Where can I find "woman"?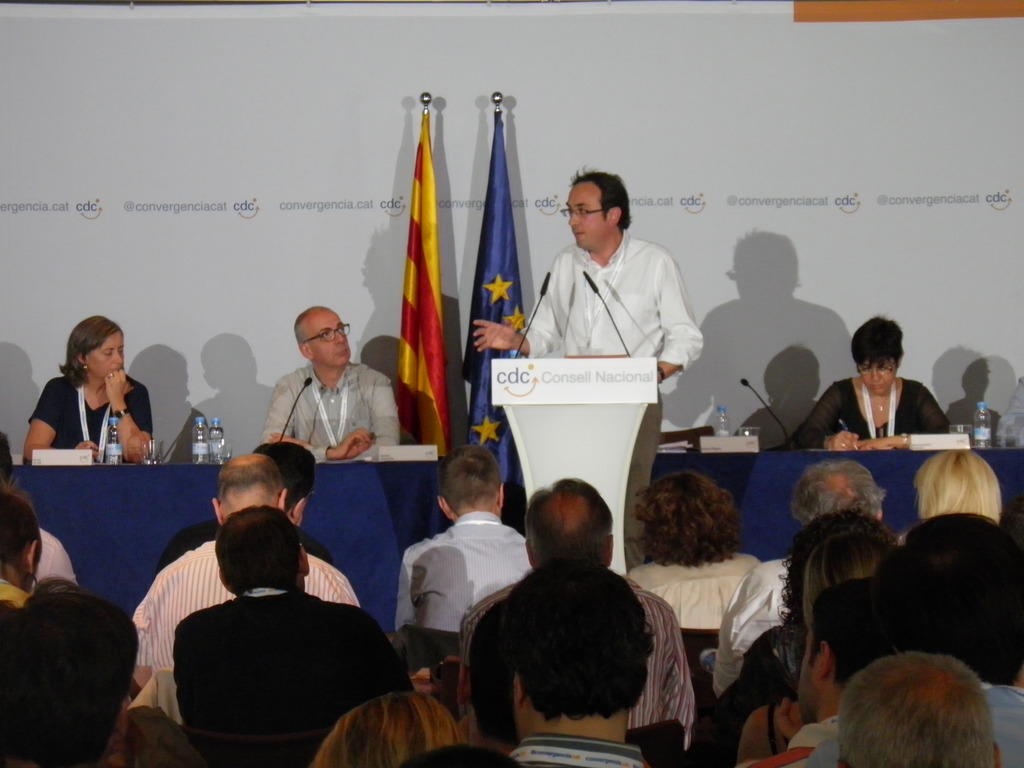
You can find it at 788/317/952/451.
